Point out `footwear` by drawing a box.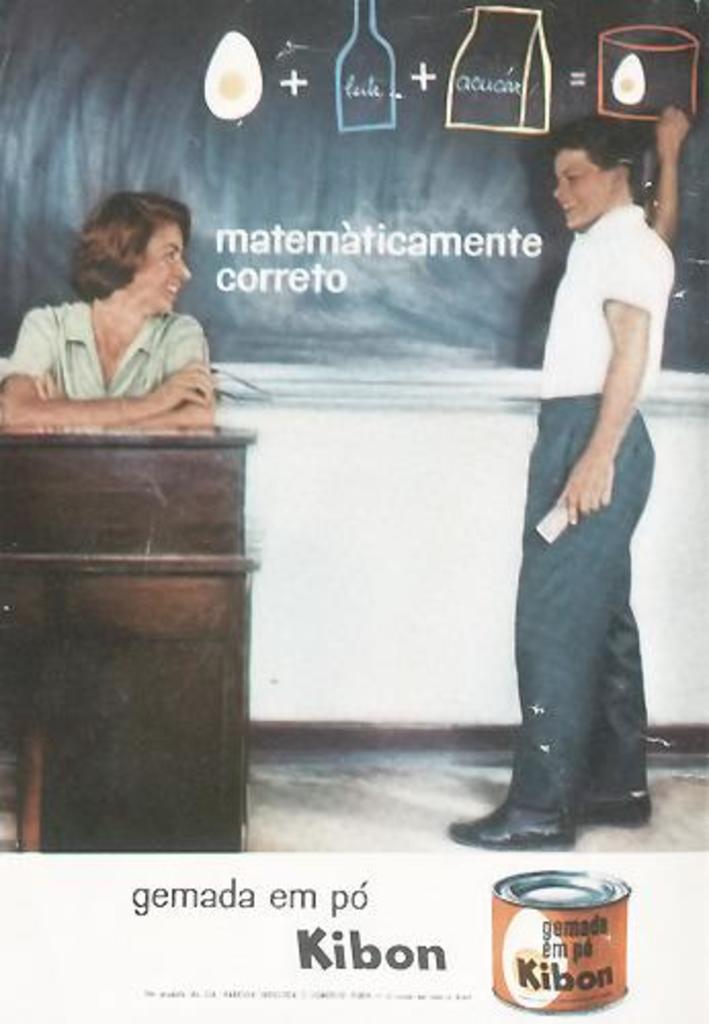
[564, 791, 654, 825].
